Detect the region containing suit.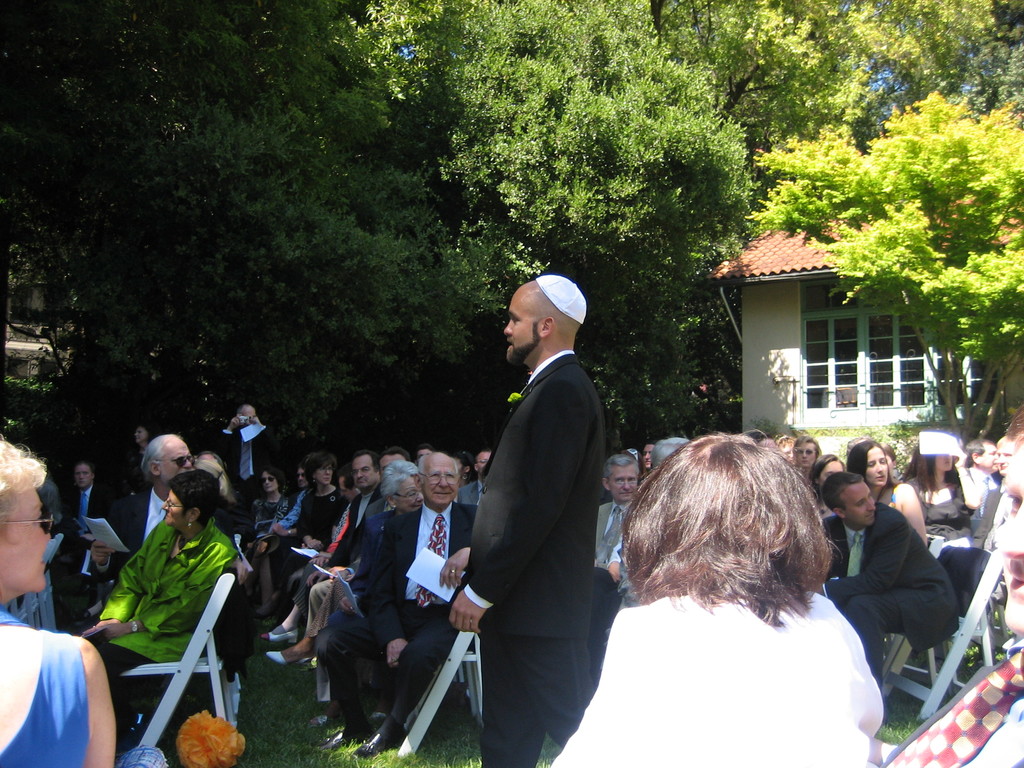
crop(214, 420, 274, 500).
